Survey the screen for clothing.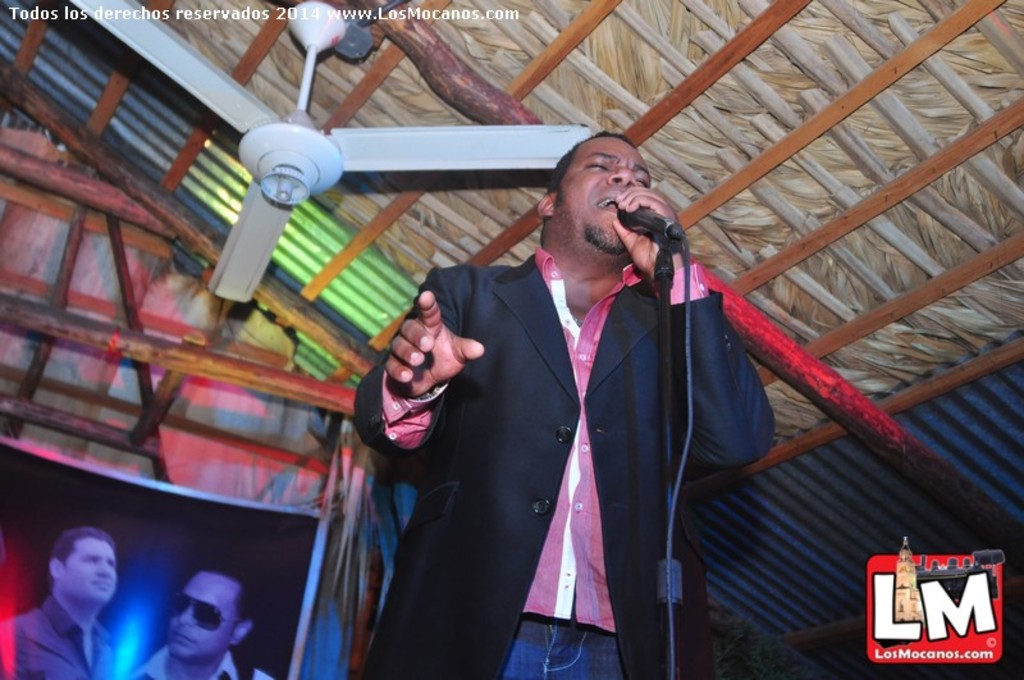
Survey found: {"left": 128, "top": 645, "right": 270, "bottom": 679}.
